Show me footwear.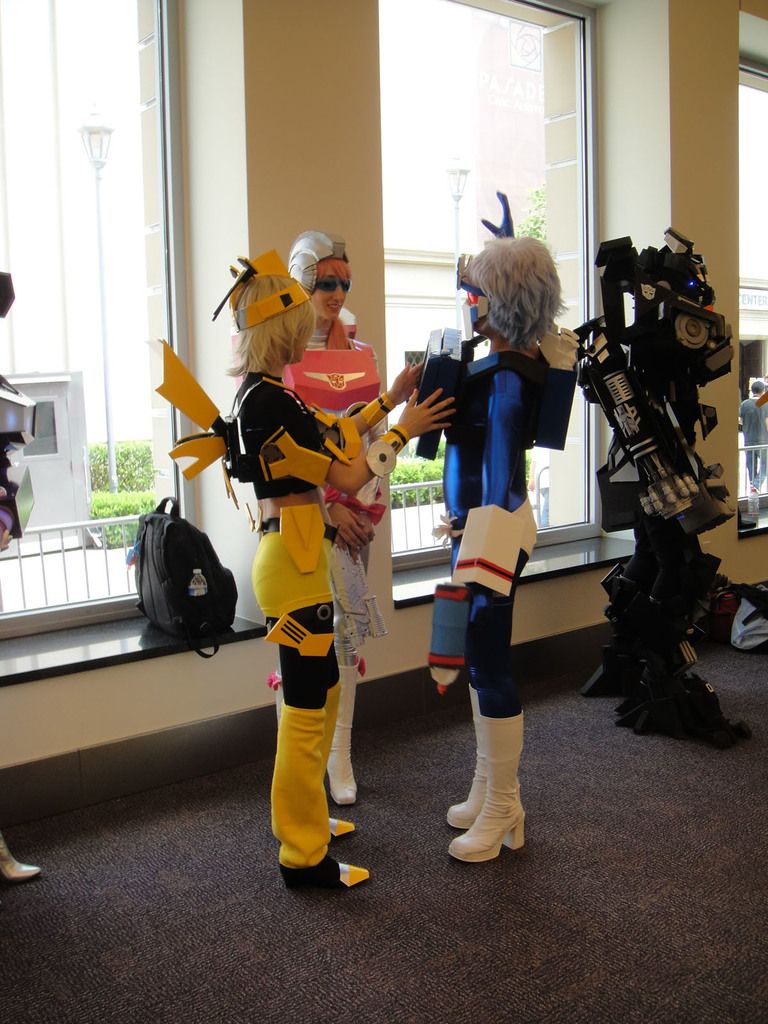
footwear is here: x1=0 y1=830 x2=37 y2=879.
